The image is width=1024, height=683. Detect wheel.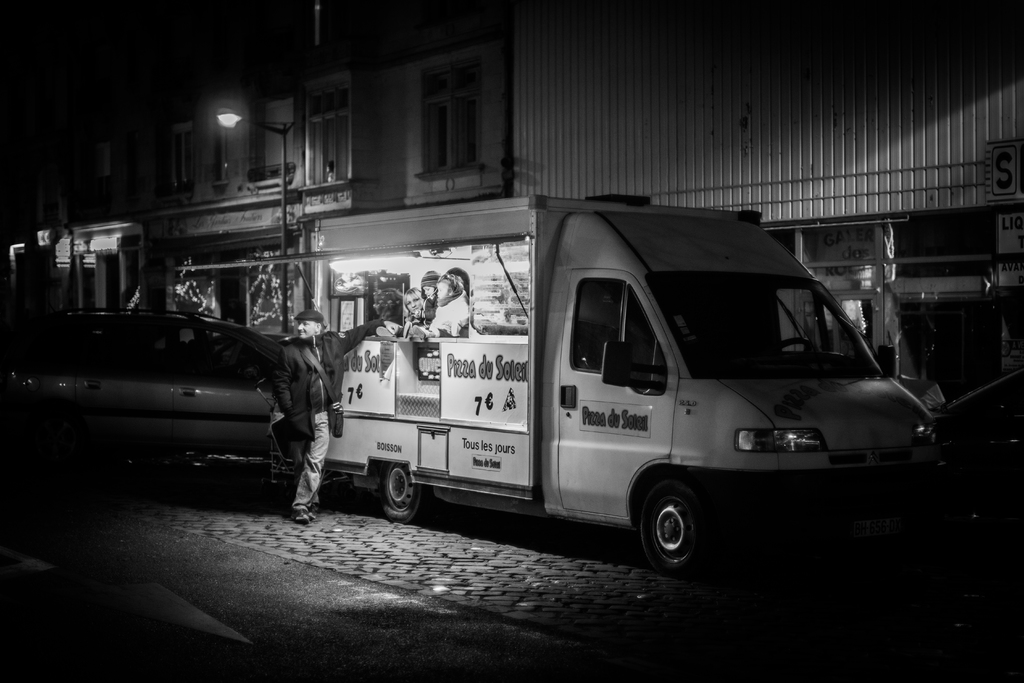
Detection: locate(646, 477, 721, 570).
